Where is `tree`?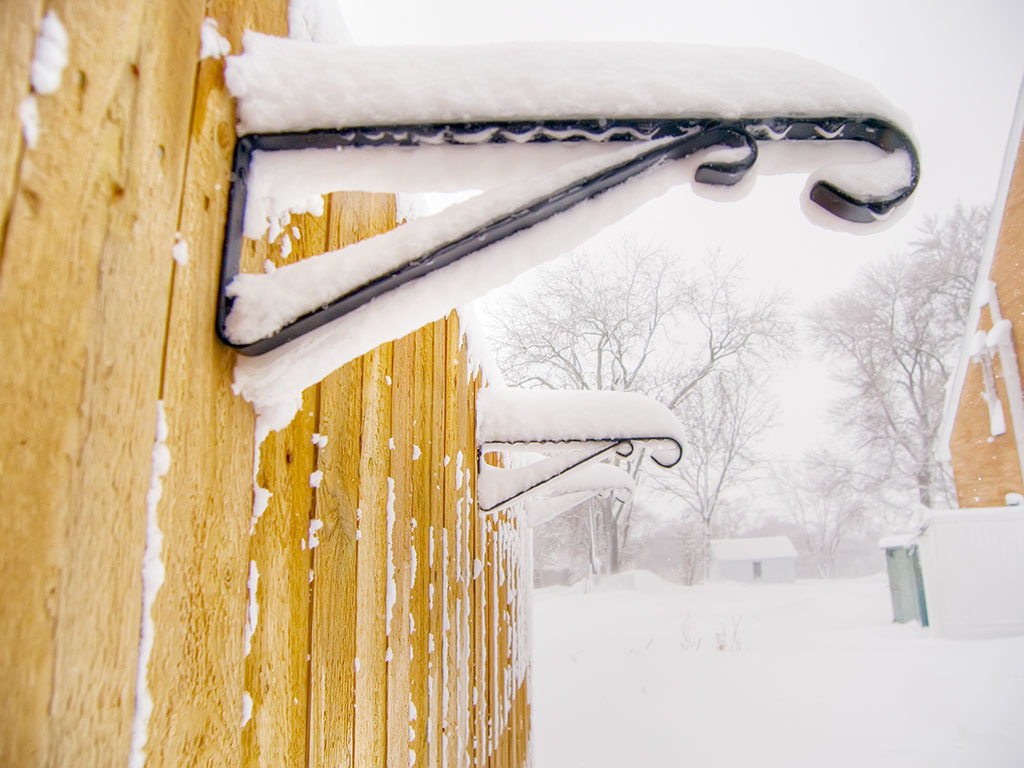
481,224,801,574.
